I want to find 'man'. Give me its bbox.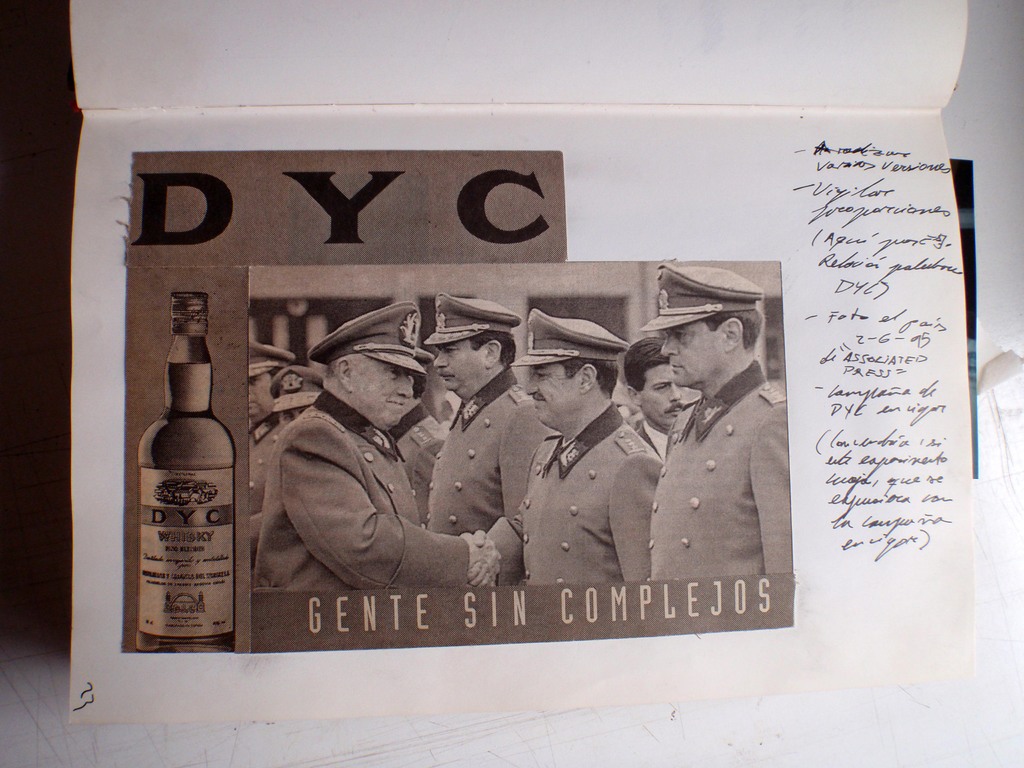
(406, 293, 554, 542).
